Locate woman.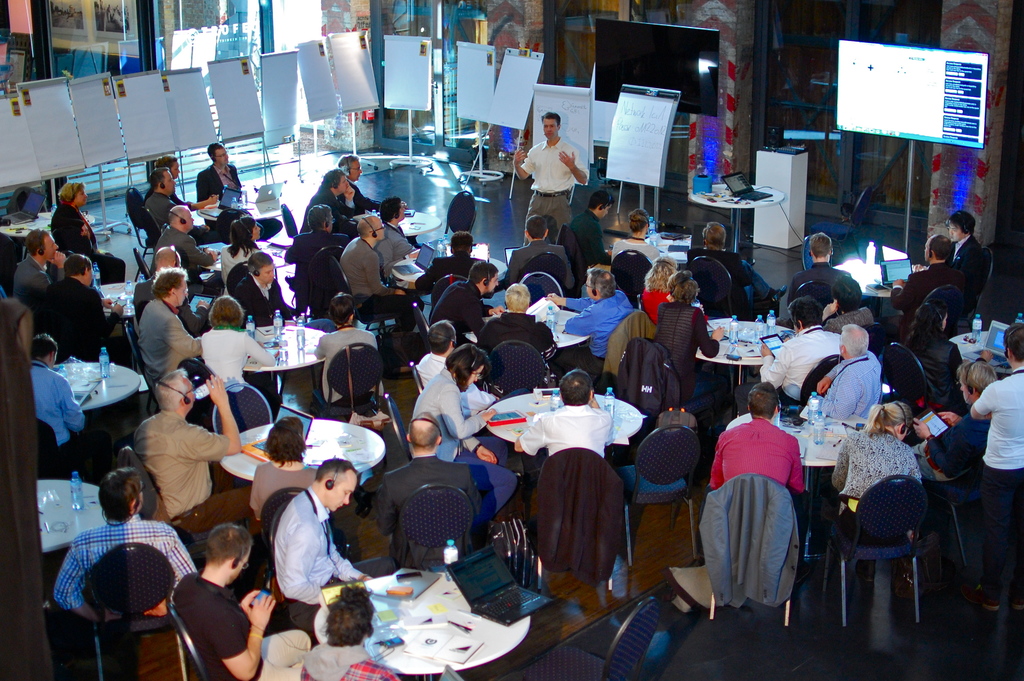
Bounding box: bbox(641, 250, 680, 325).
